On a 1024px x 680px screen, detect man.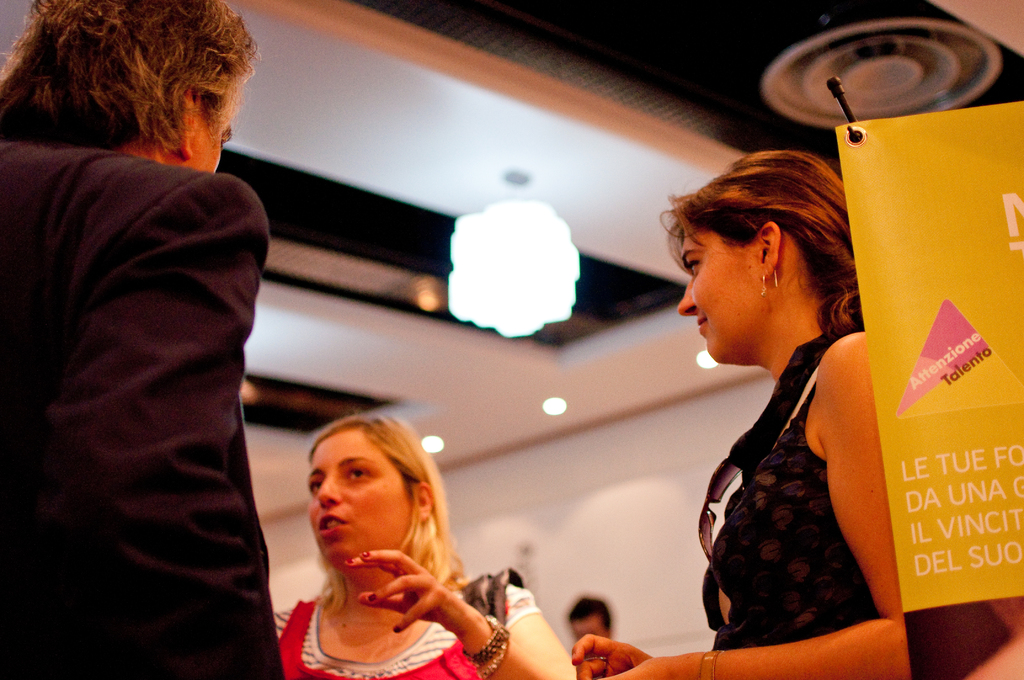
x1=561, y1=593, x2=615, y2=641.
